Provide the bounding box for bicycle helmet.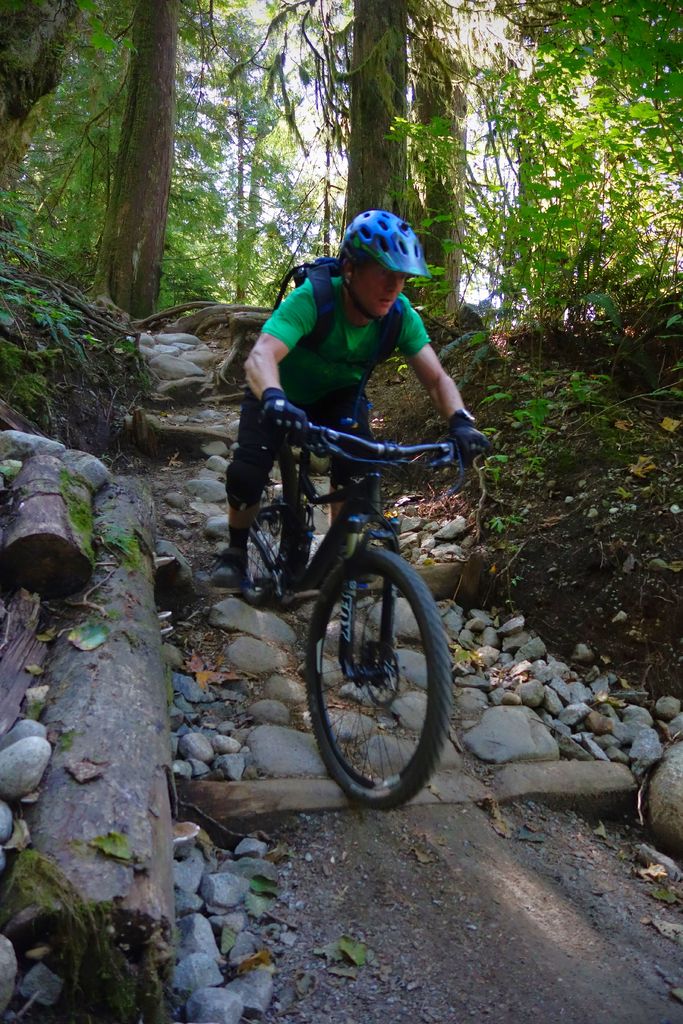
343/206/430/274.
